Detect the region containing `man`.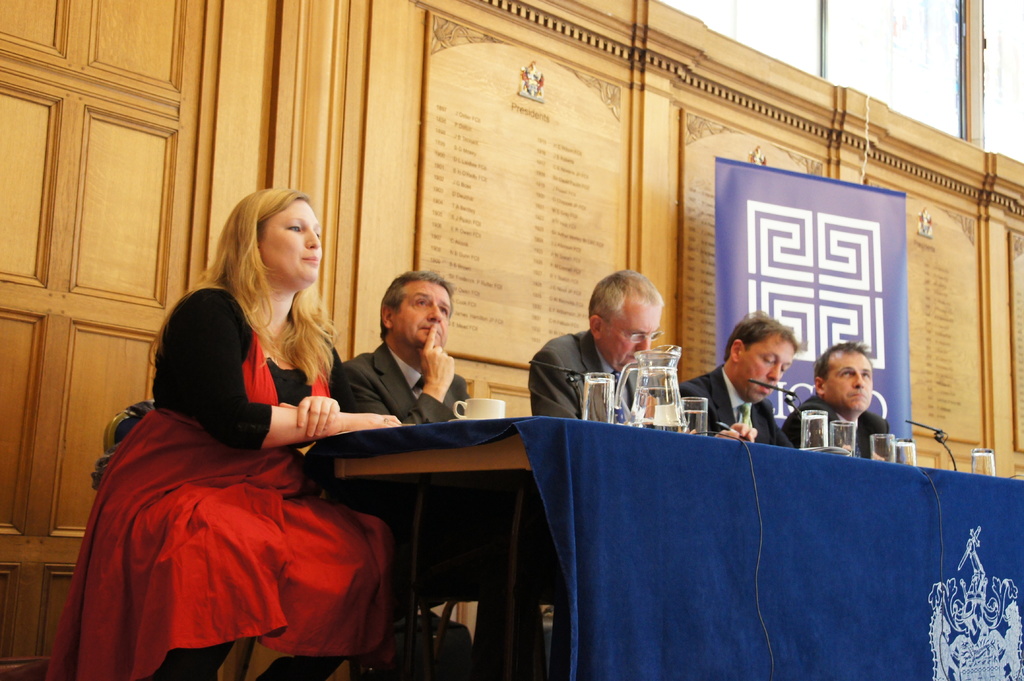
rect(531, 269, 764, 442).
